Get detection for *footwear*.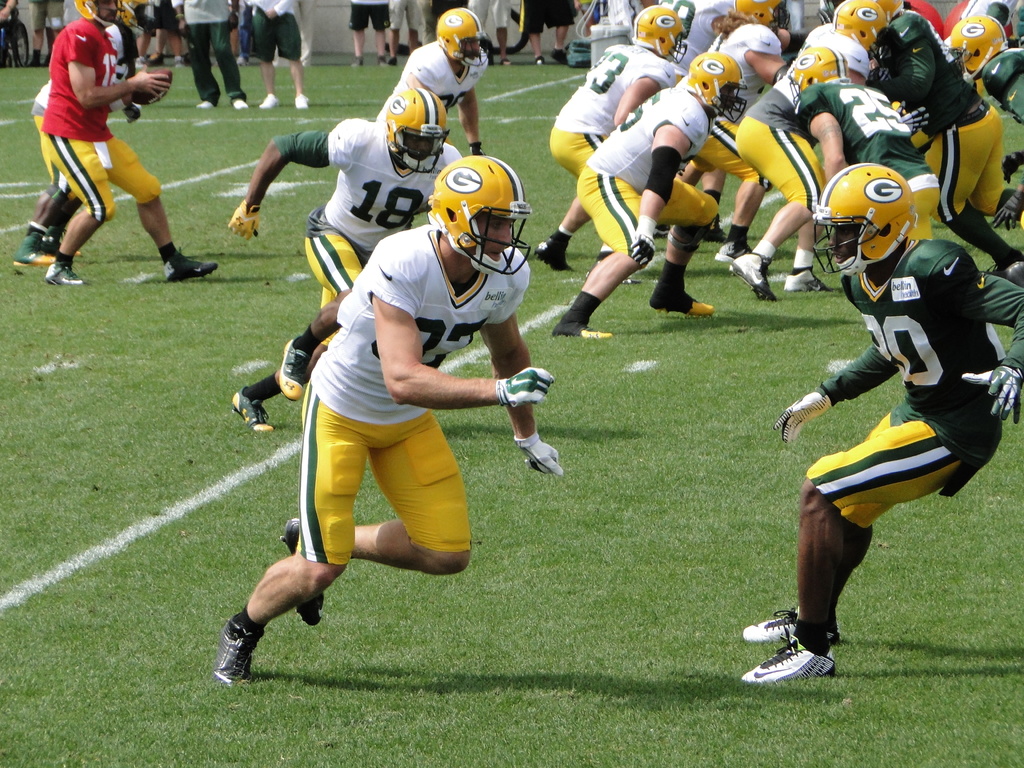
Detection: 276:517:326:628.
